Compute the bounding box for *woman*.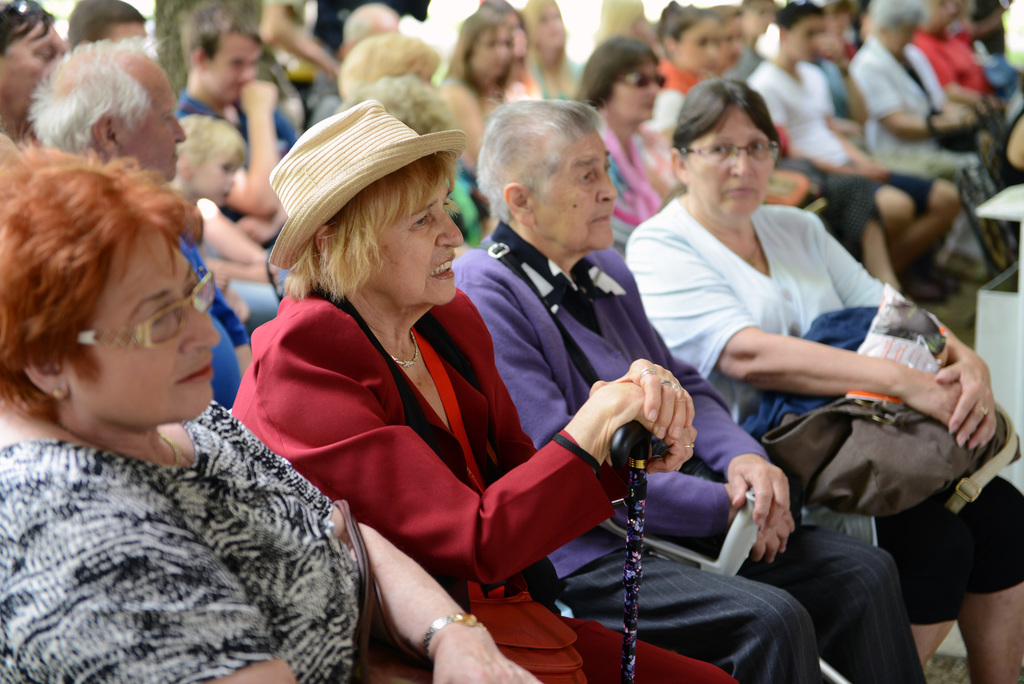
x1=588 y1=35 x2=679 y2=232.
